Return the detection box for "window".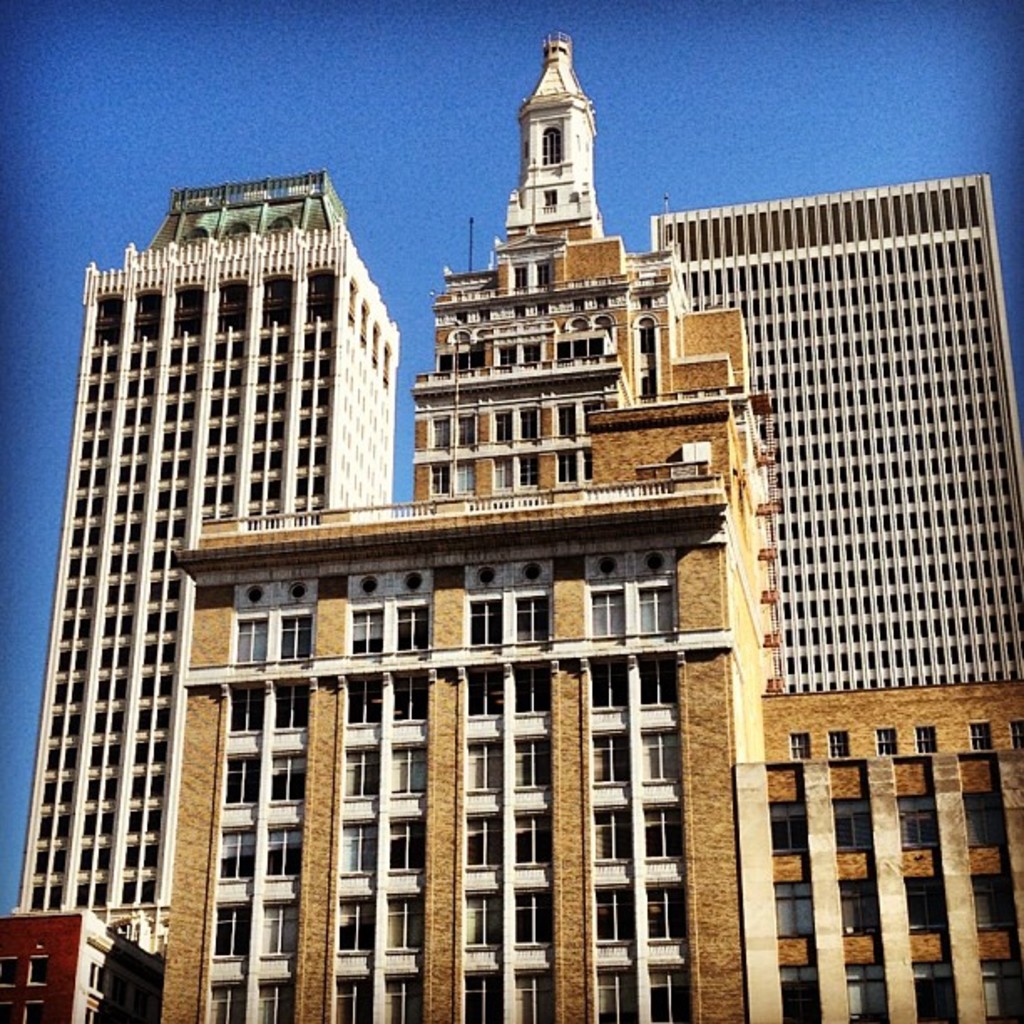
crop(212, 904, 254, 965).
